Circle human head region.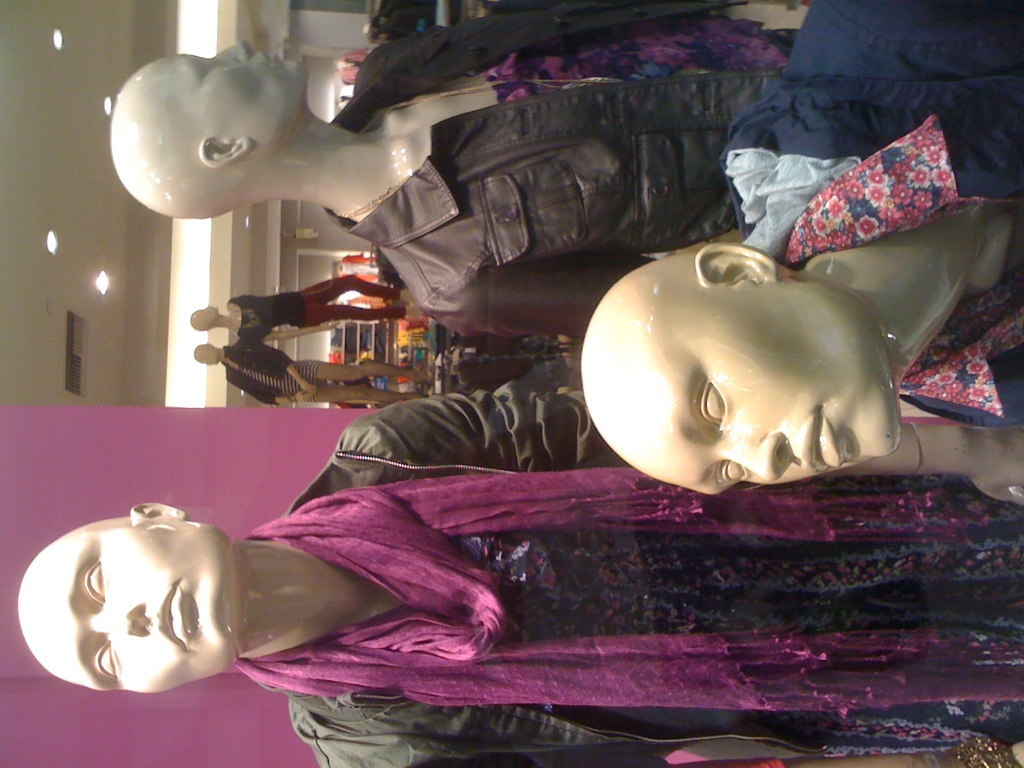
Region: Rect(596, 239, 902, 514).
